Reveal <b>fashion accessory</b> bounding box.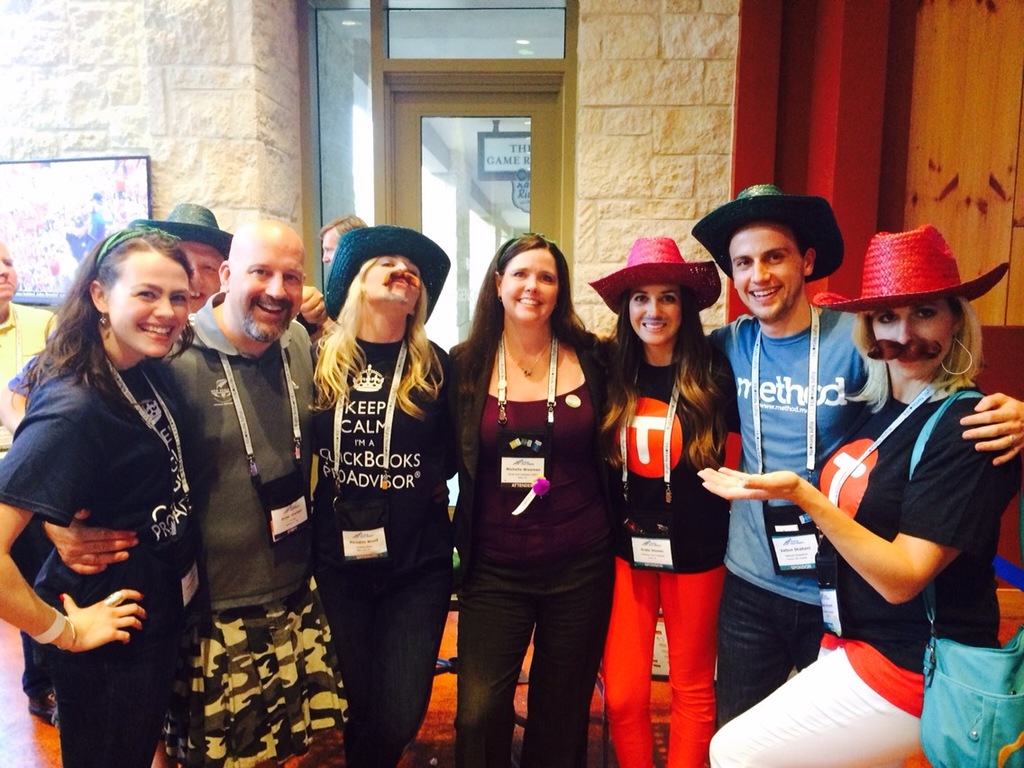
Revealed: [x1=59, y1=591, x2=64, y2=601].
